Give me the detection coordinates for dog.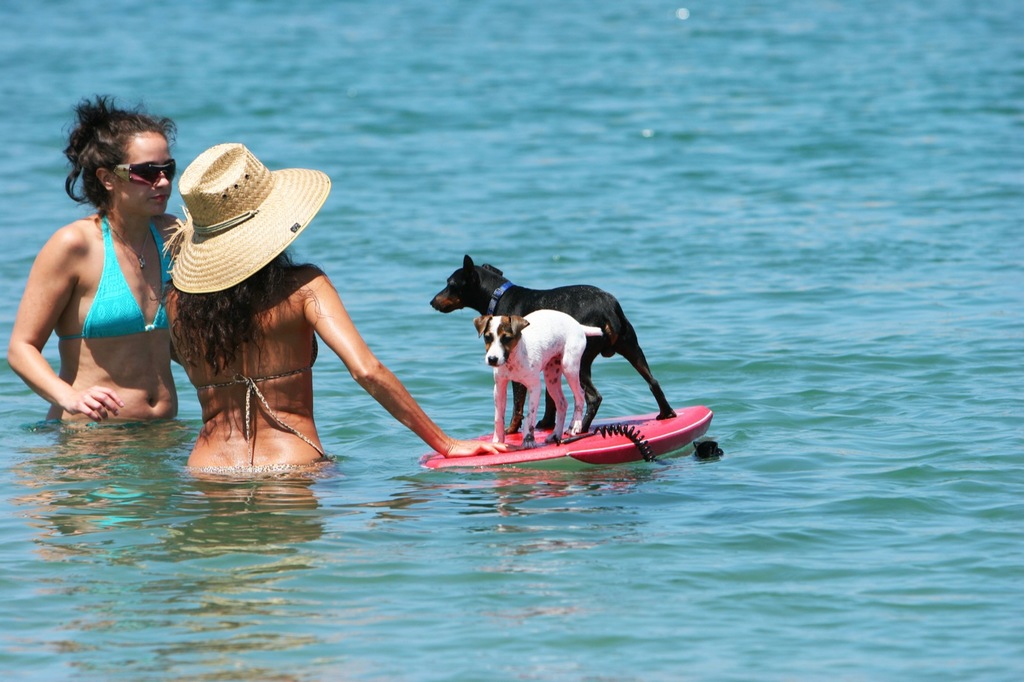
left=474, top=309, right=602, bottom=447.
